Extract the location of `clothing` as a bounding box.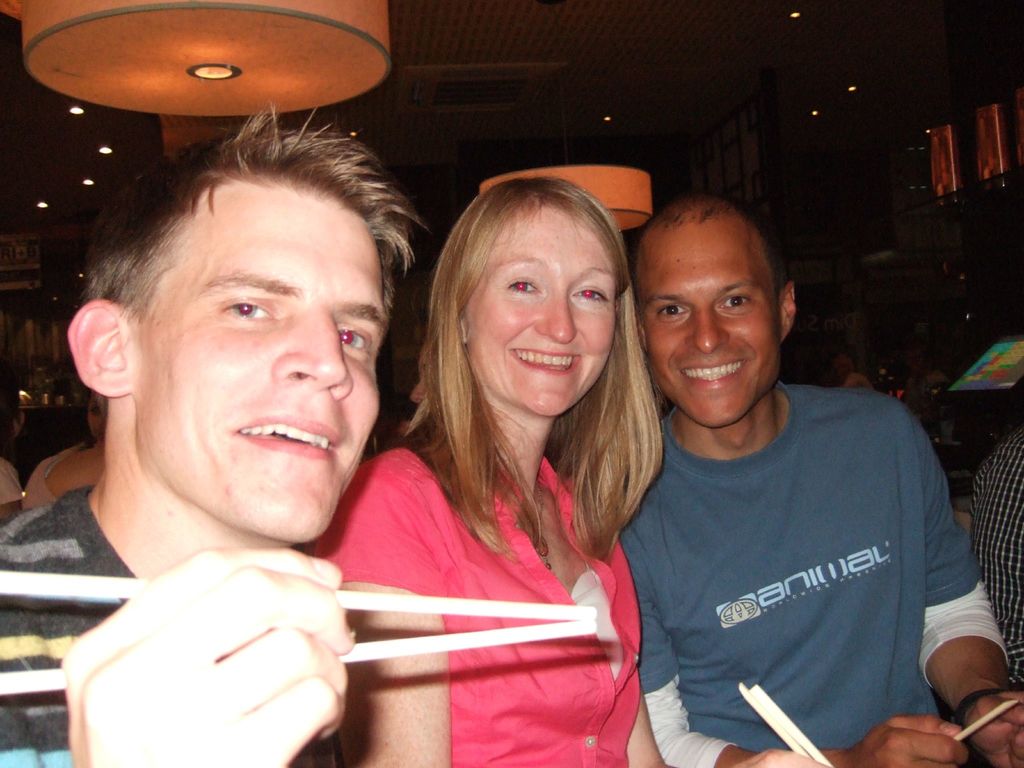
BBox(305, 440, 641, 767).
